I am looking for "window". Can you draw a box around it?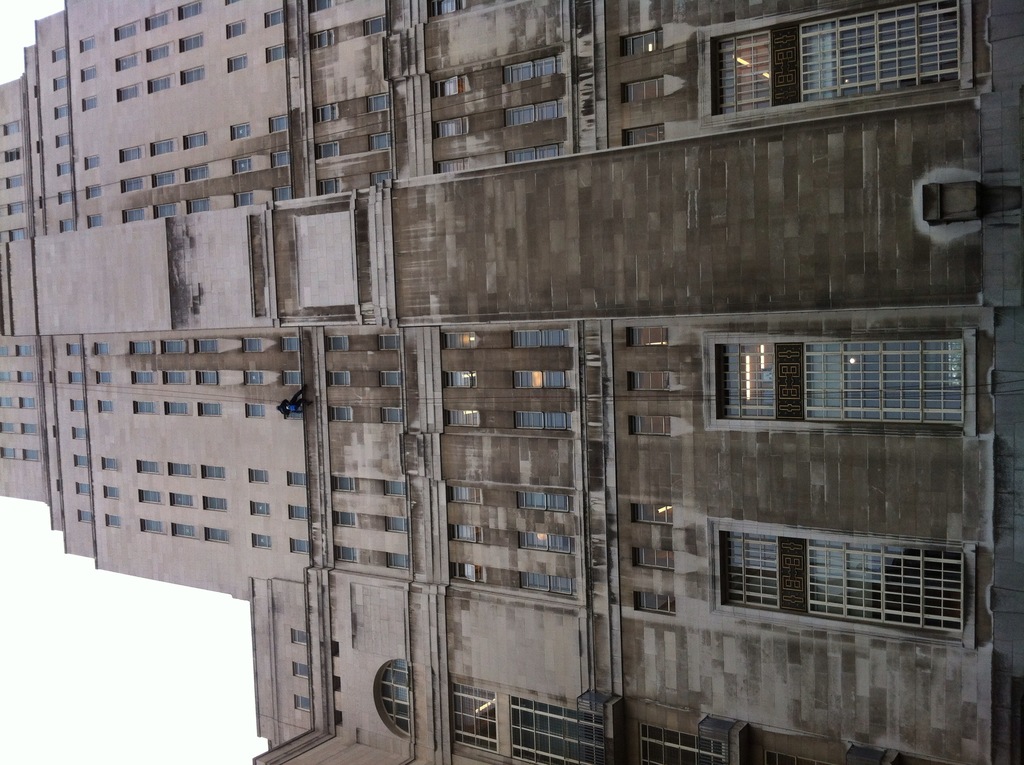
Sure, the bounding box is locate(502, 61, 531, 77).
